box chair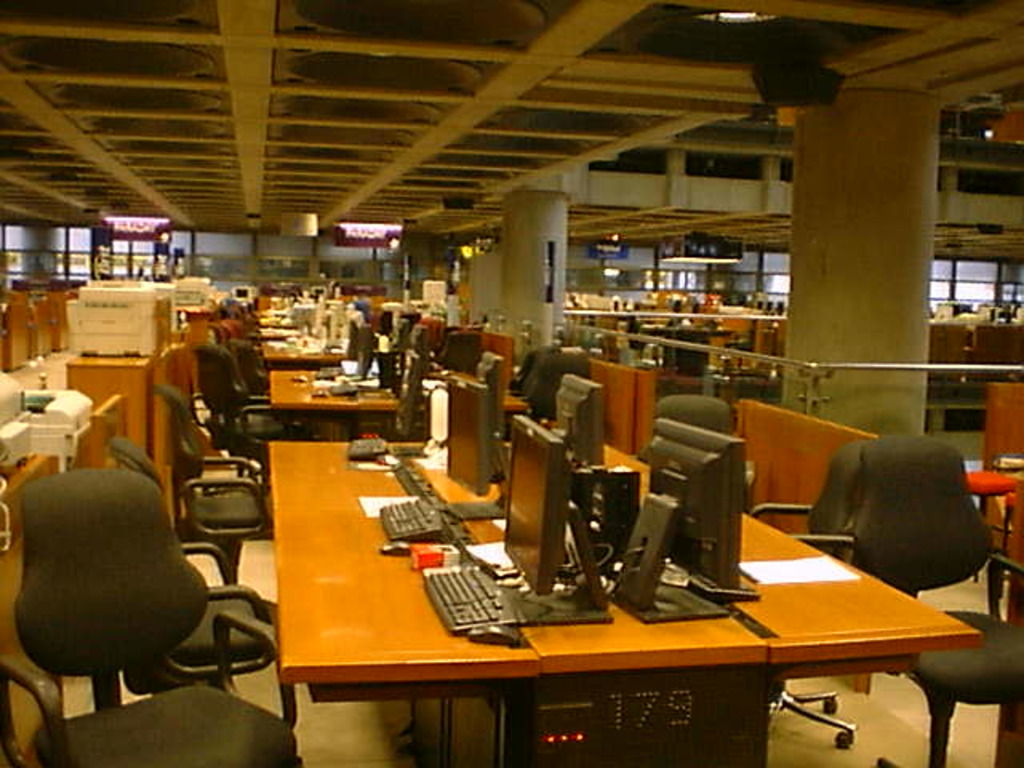
(194, 342, 298, 498)
